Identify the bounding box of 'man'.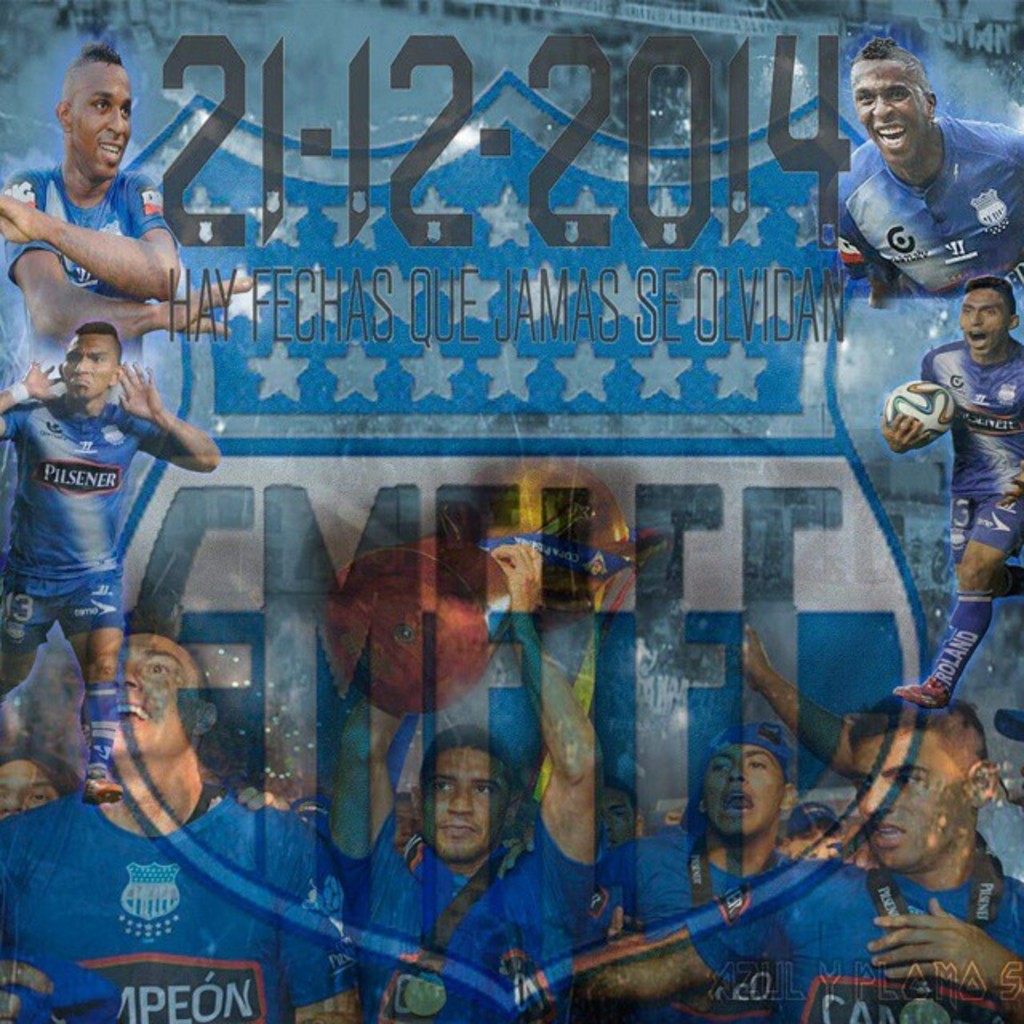
Rect(824, 35, 1022, 320).
